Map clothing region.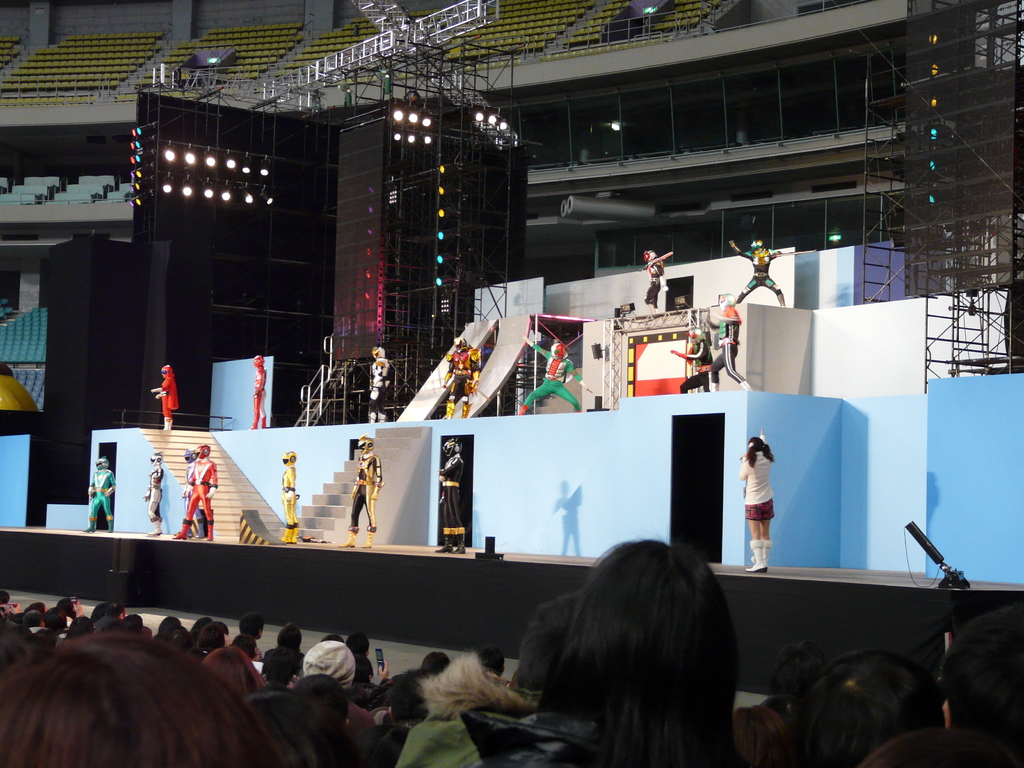
Mapped to <region>280, 468, 294, 525</region>.
